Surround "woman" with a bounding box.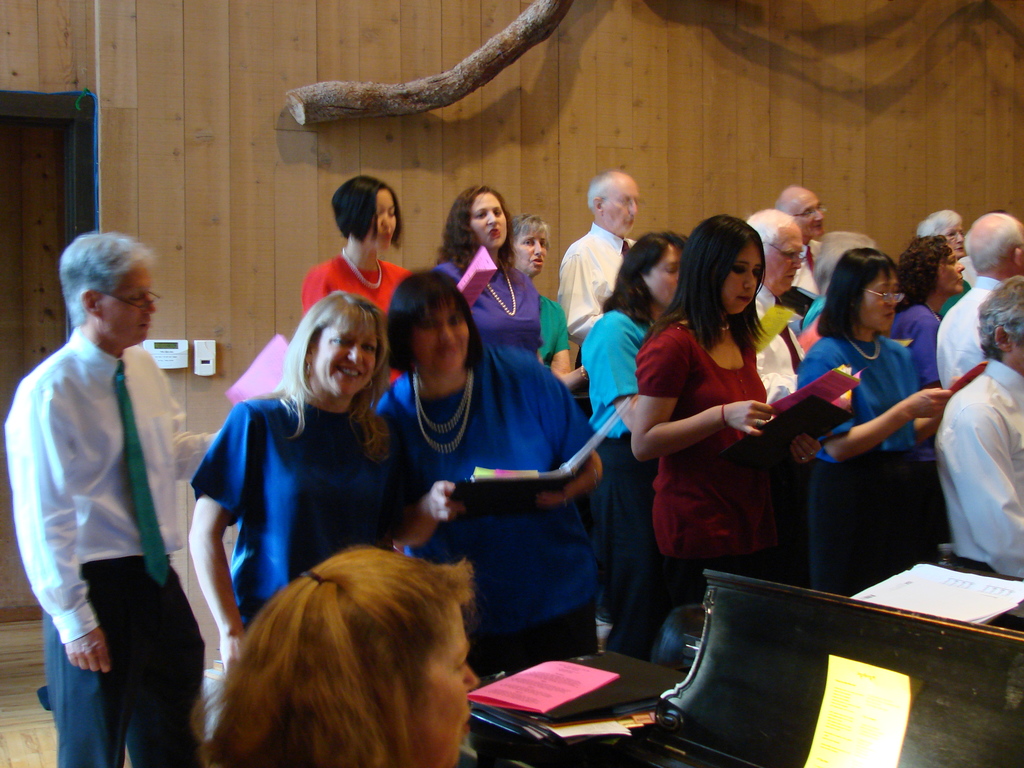
Rect(188, 545, 484, 767).
